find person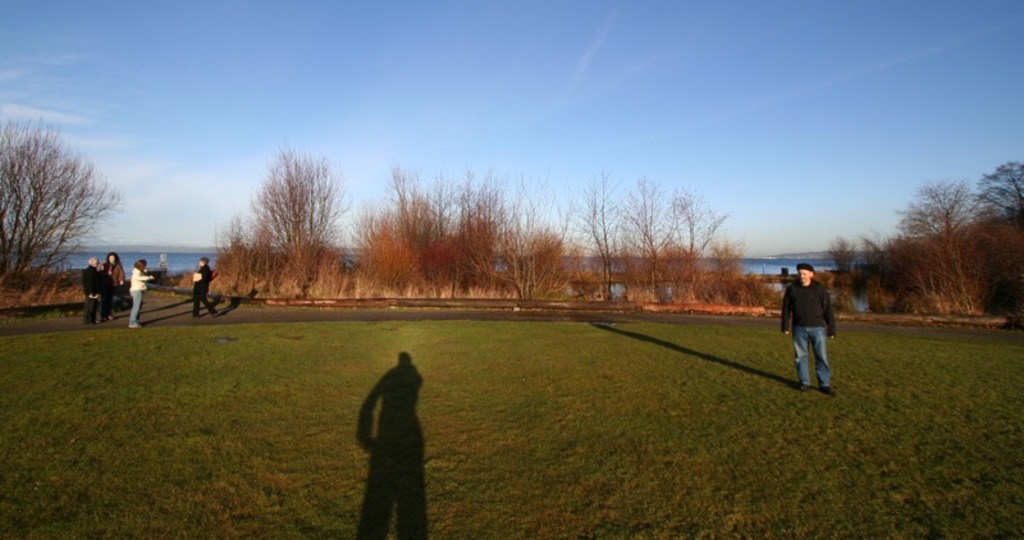
Rect(780, 262, 833, 392)
